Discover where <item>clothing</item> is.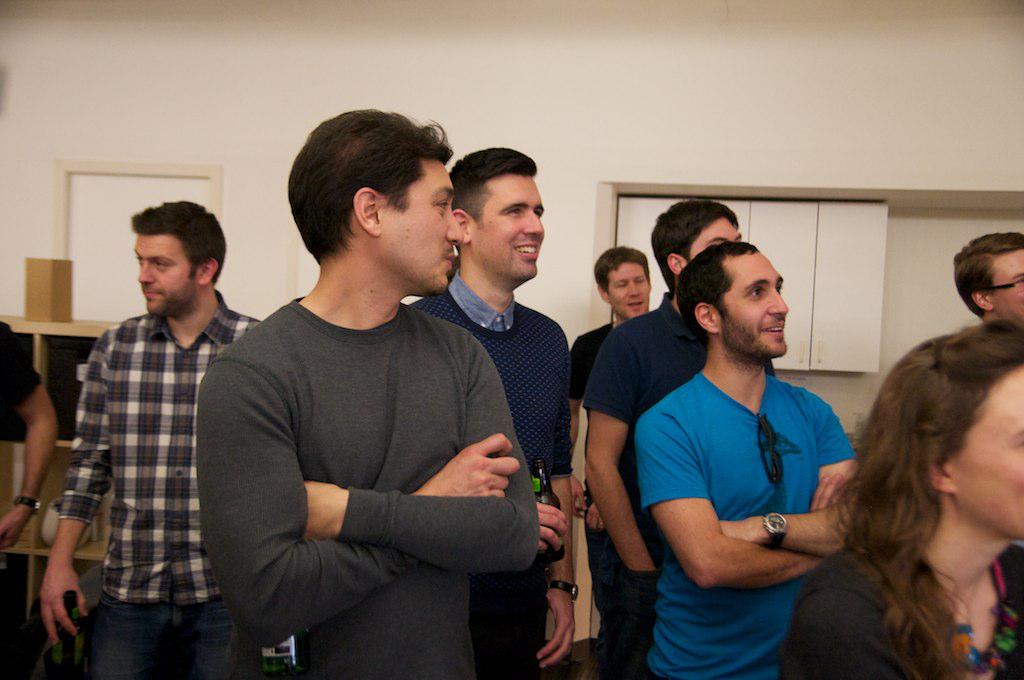
Discovered at [589,289,718,440].
